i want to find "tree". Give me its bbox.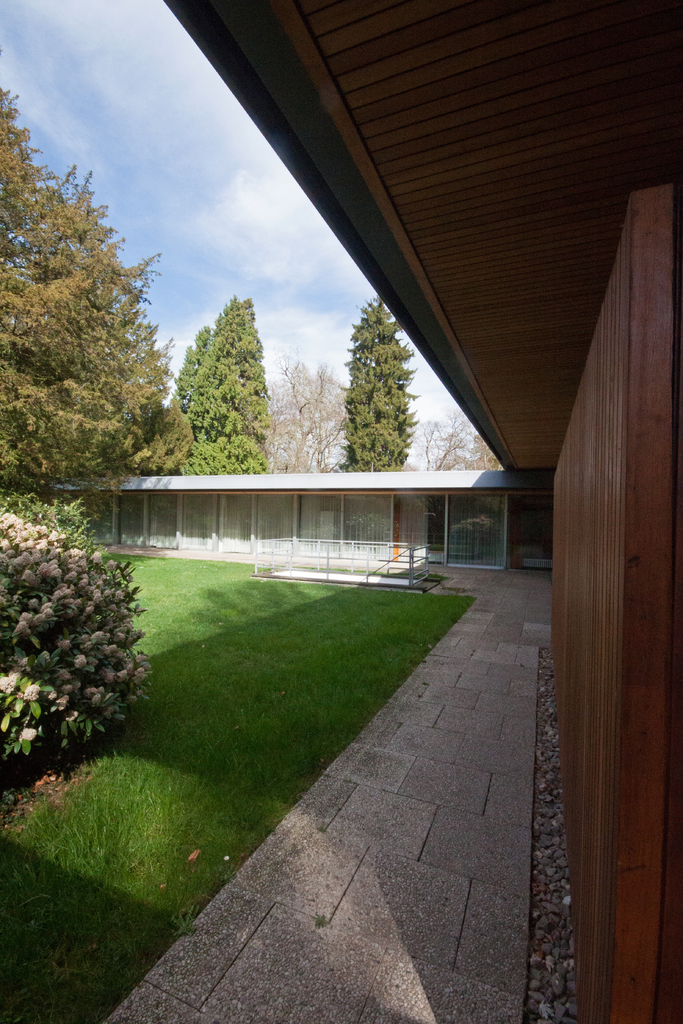
(166,289,269,469).
